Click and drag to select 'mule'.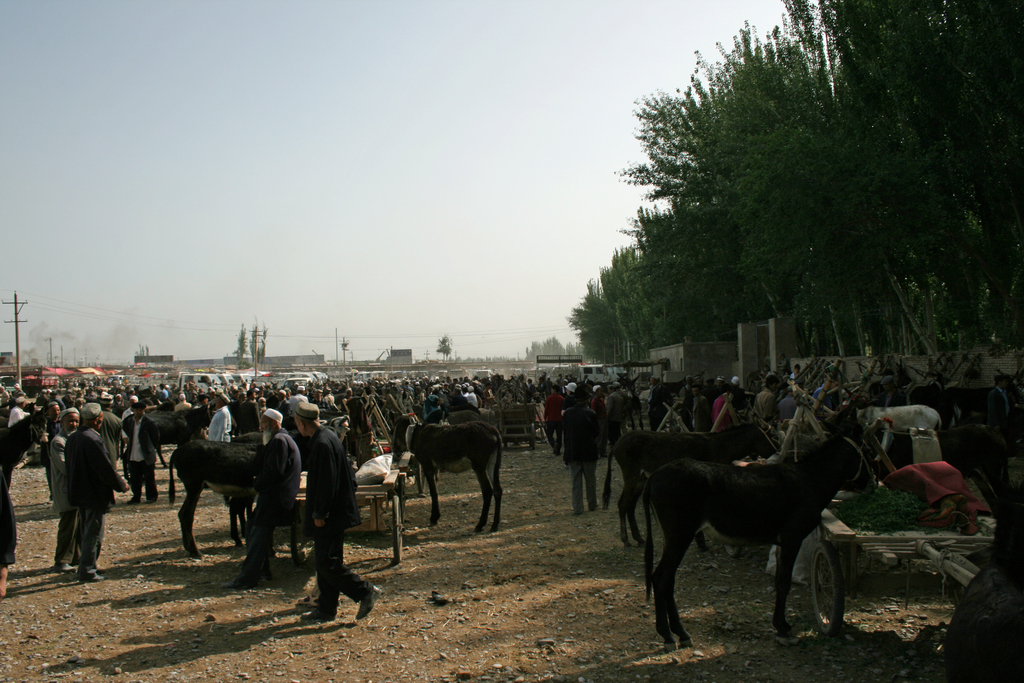
Selection: 388 411 505 532.
